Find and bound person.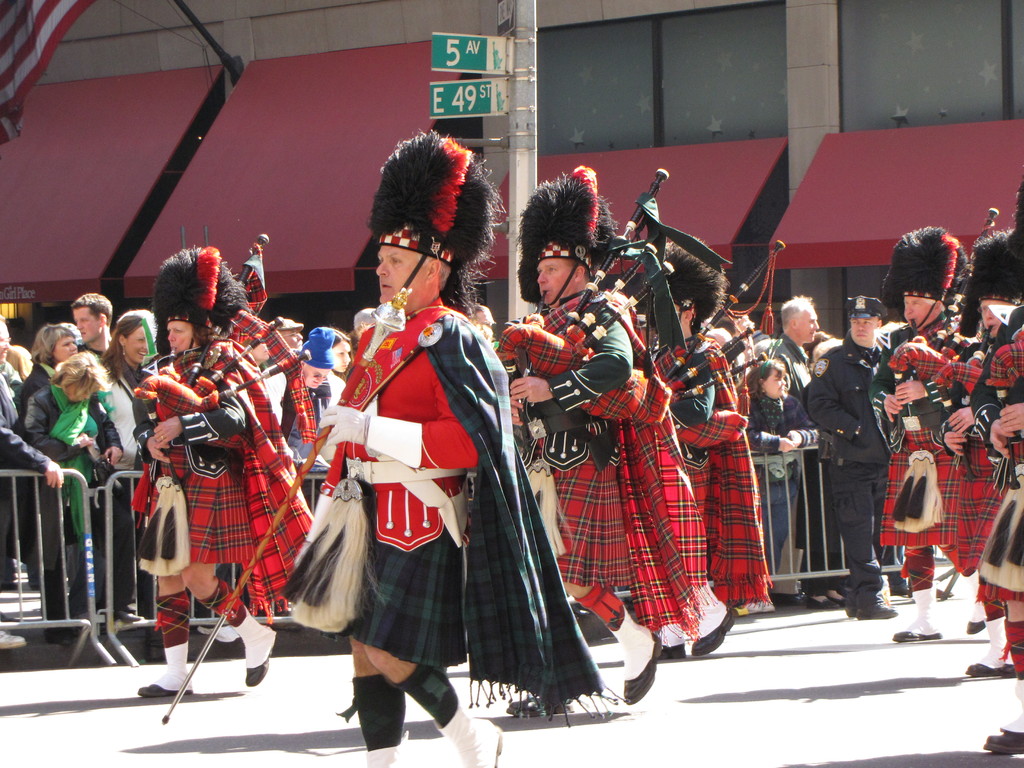
Bound: x1=17, y1=349, x2=123, y2=641.
